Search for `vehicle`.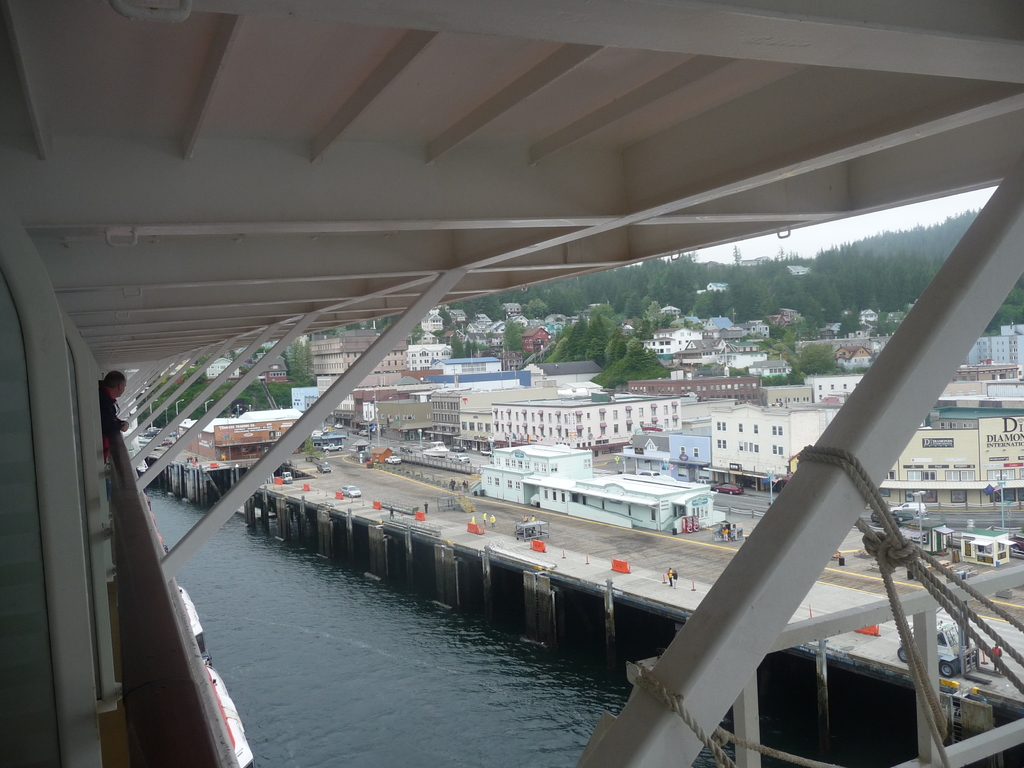
Found at 898,618,977,675.
